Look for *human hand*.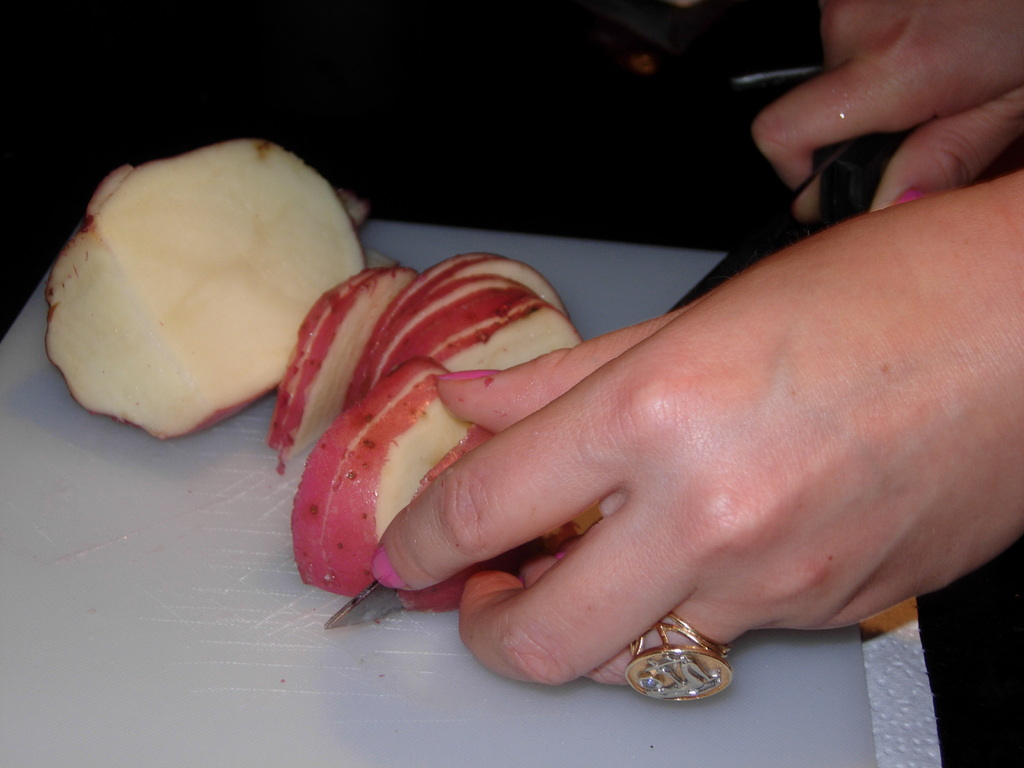
Found: BBox(751, 0, 1023, 230).
